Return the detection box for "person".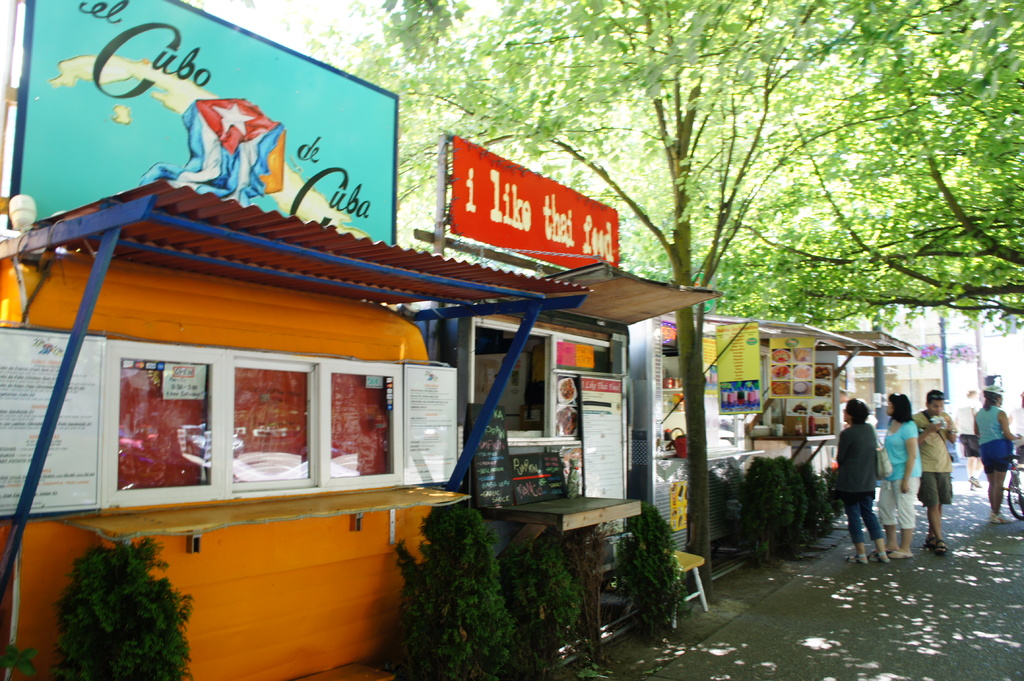
x1=833 y1=400 x2=895 y2=565.
